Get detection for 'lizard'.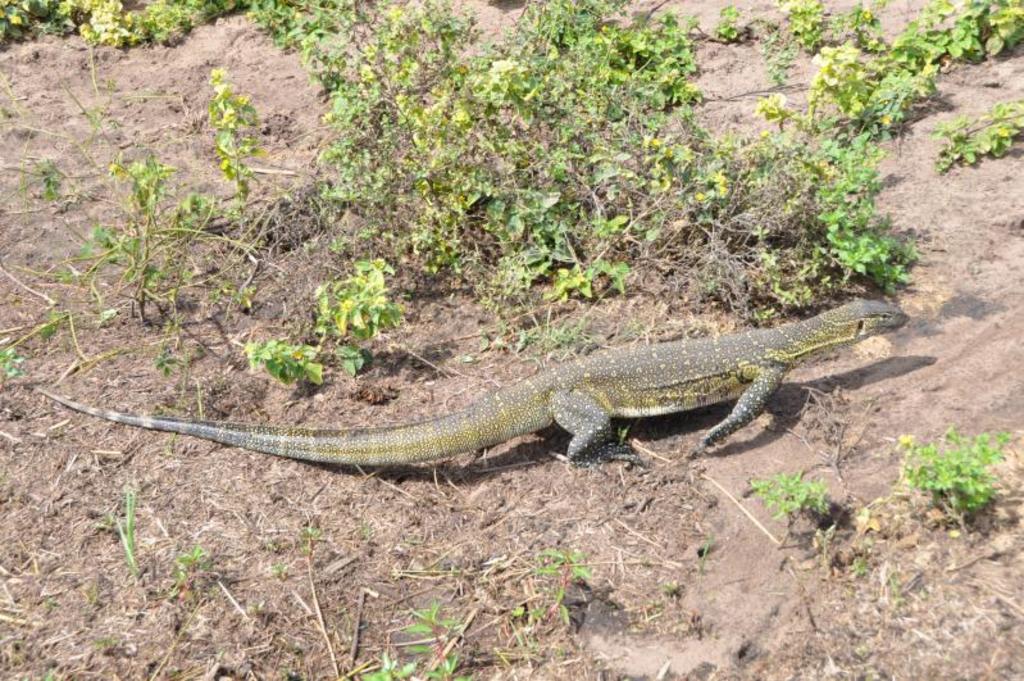
Detection: left=47, top=271, right=907, bottom=505.
